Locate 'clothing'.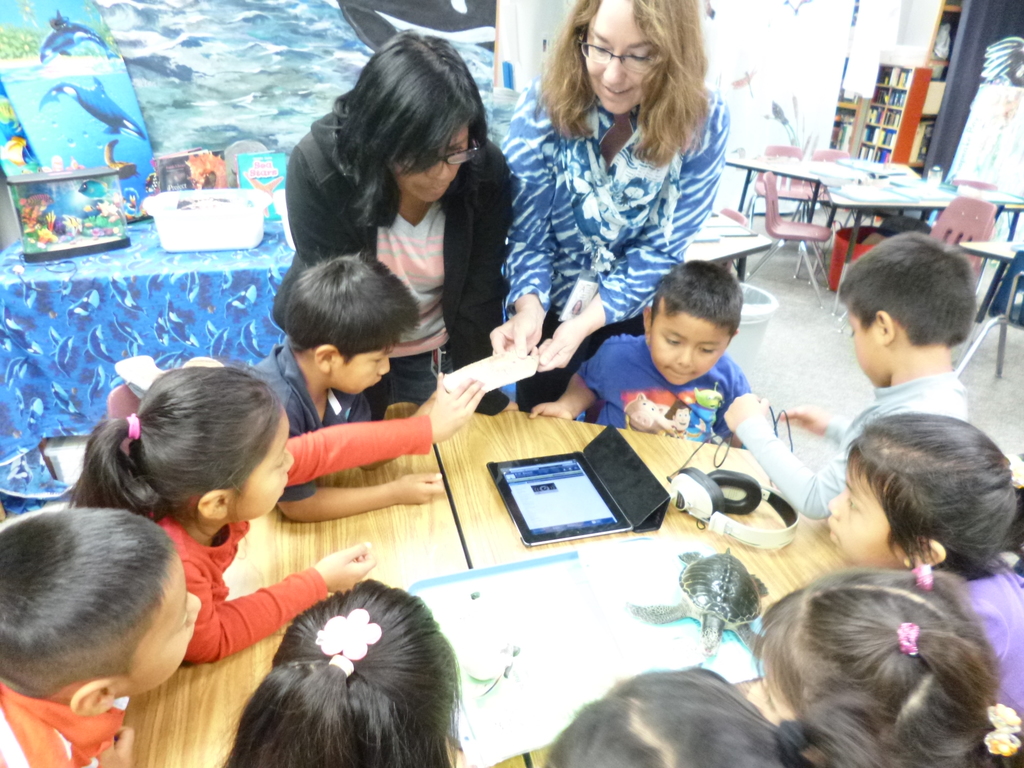
Bounding box: select_region(493, 72, 740, 349).
